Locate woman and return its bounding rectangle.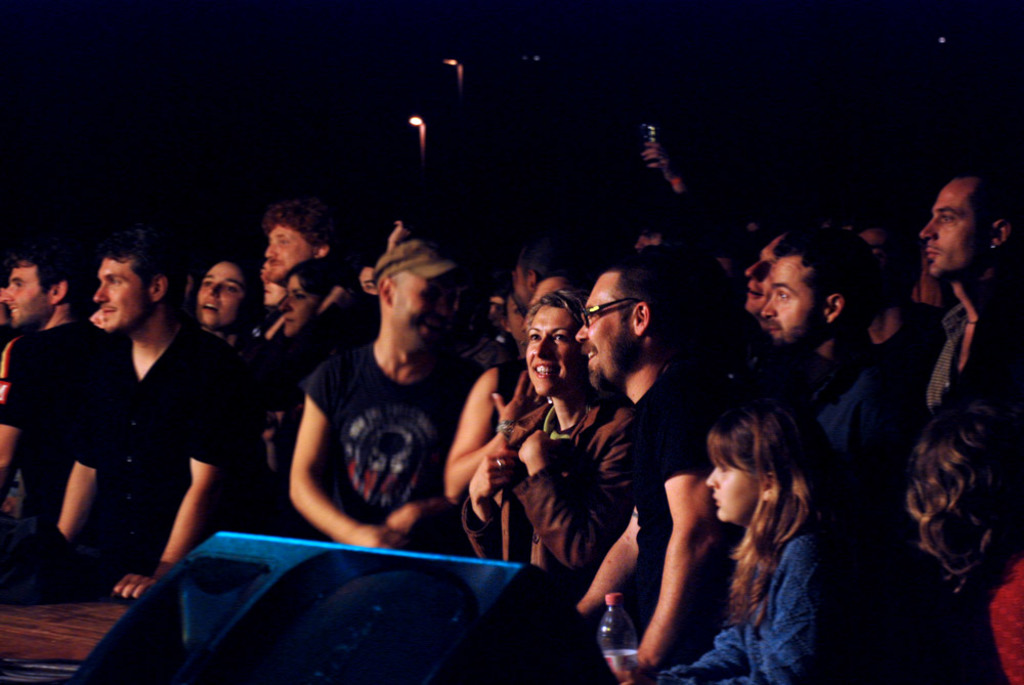
bbox=[633, 412, 837, 684].
